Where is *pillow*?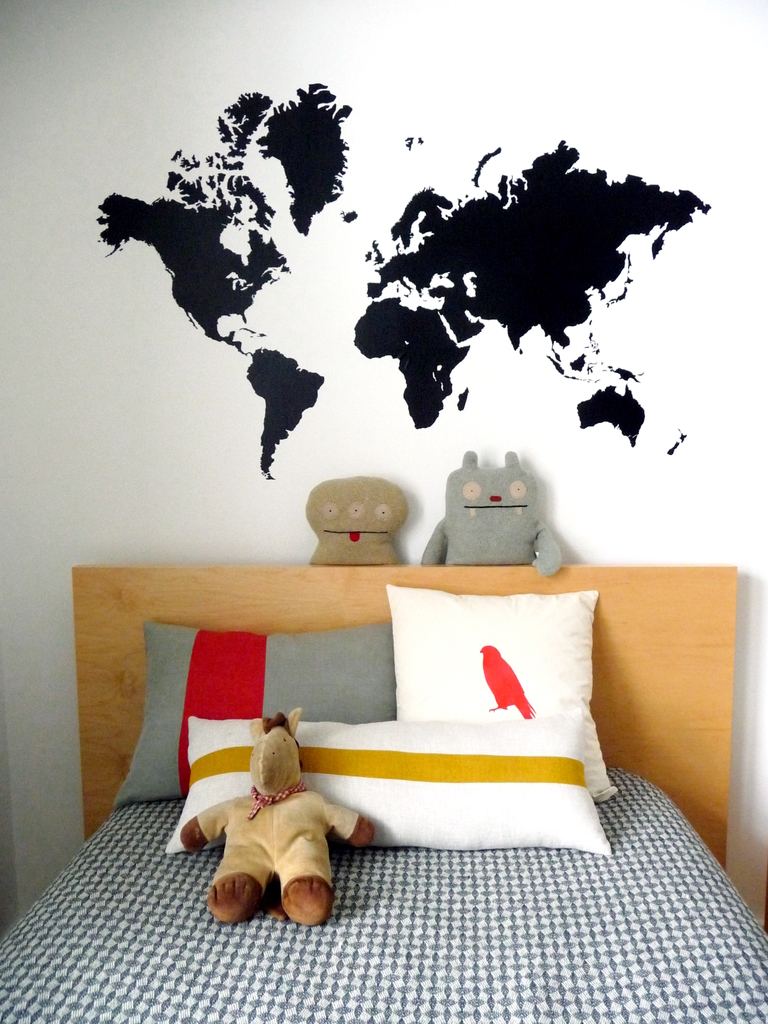
rect(388, 583, 598, 721).
